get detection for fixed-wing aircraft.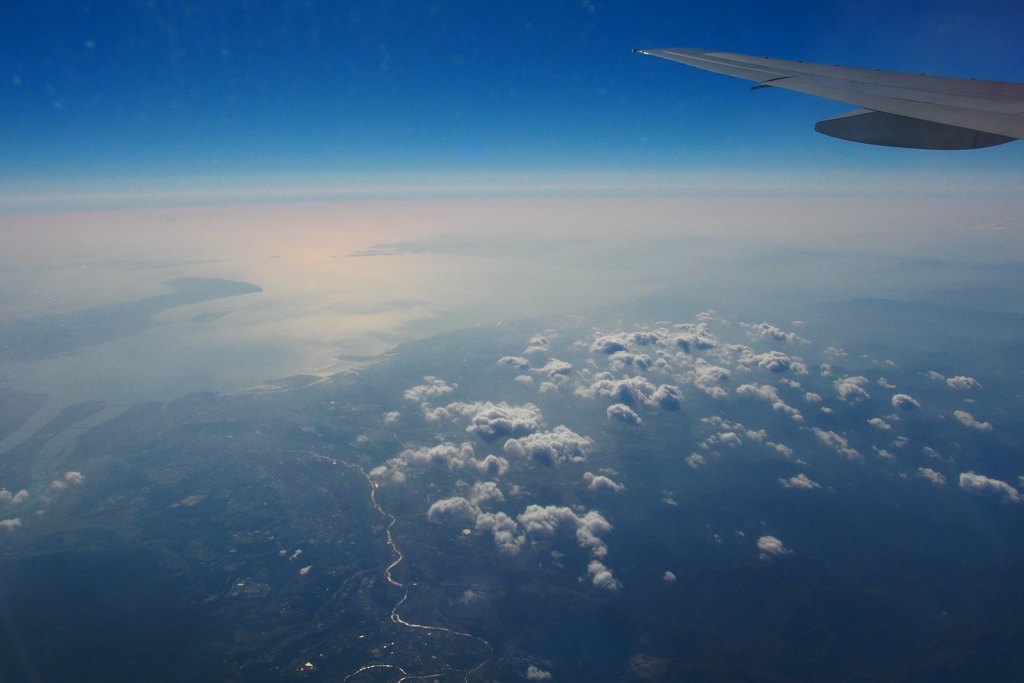
Detection: left=632, top=42, right=1021, bottom=155.
